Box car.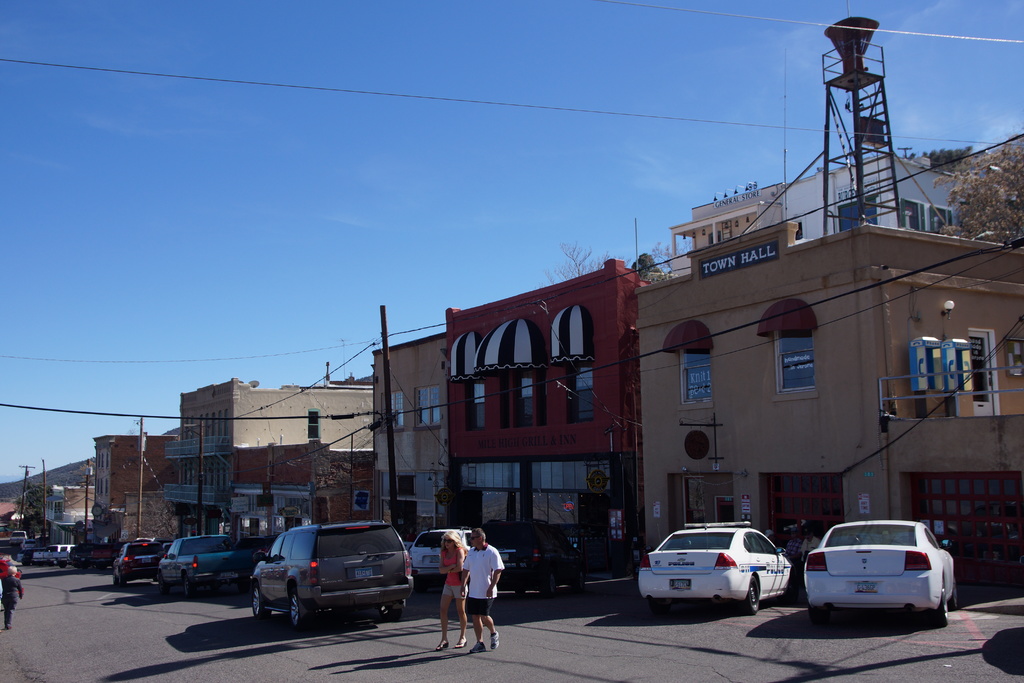
642,534,804,618.
